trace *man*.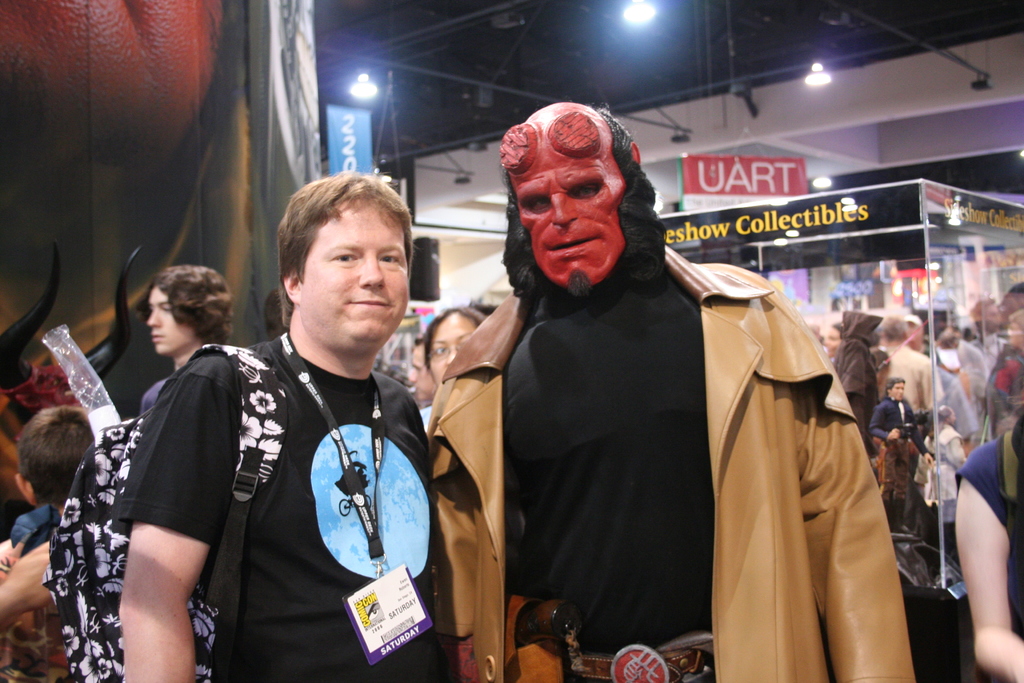
Traced to [869,377,931,444].
